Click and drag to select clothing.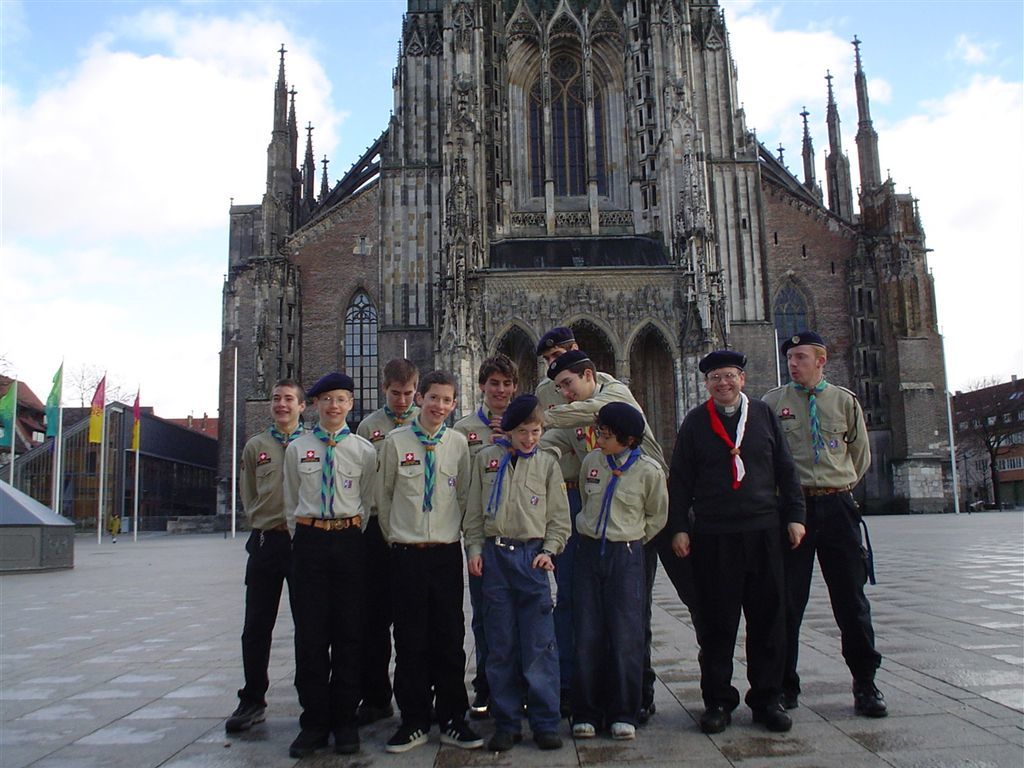
Selection: detection(672, 352, 811, 718).
